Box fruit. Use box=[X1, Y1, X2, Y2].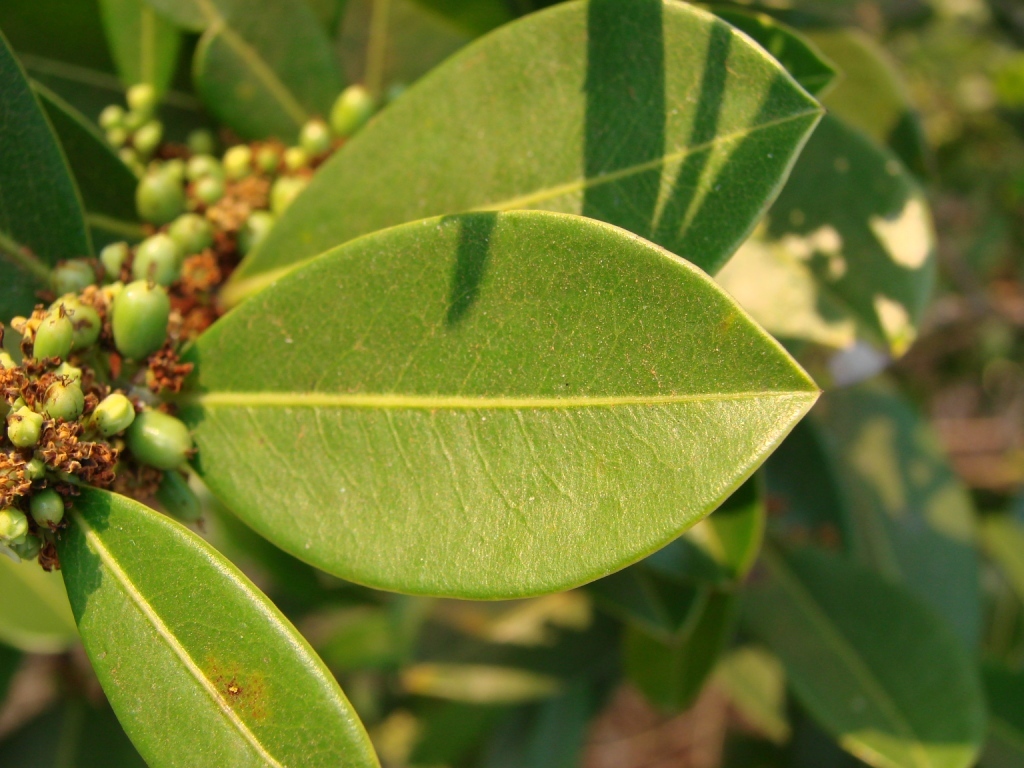
box=[30, 489, 68, 526].
